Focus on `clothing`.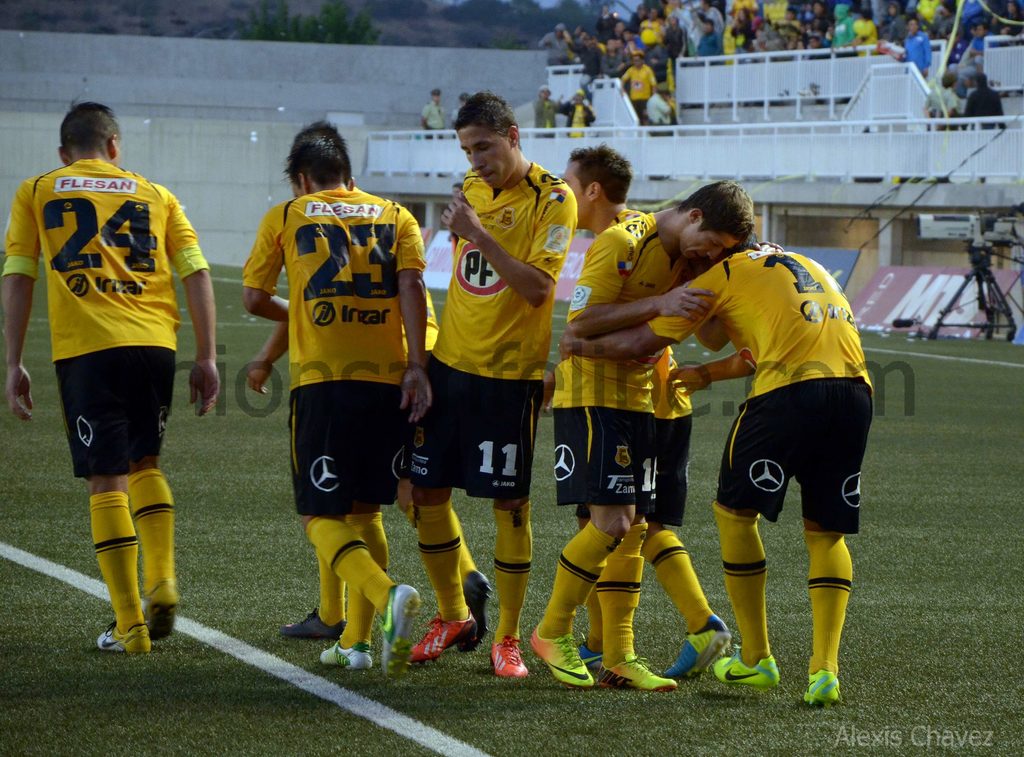
Focused at [x1=4, y1=156, x2=227, y2=498].
